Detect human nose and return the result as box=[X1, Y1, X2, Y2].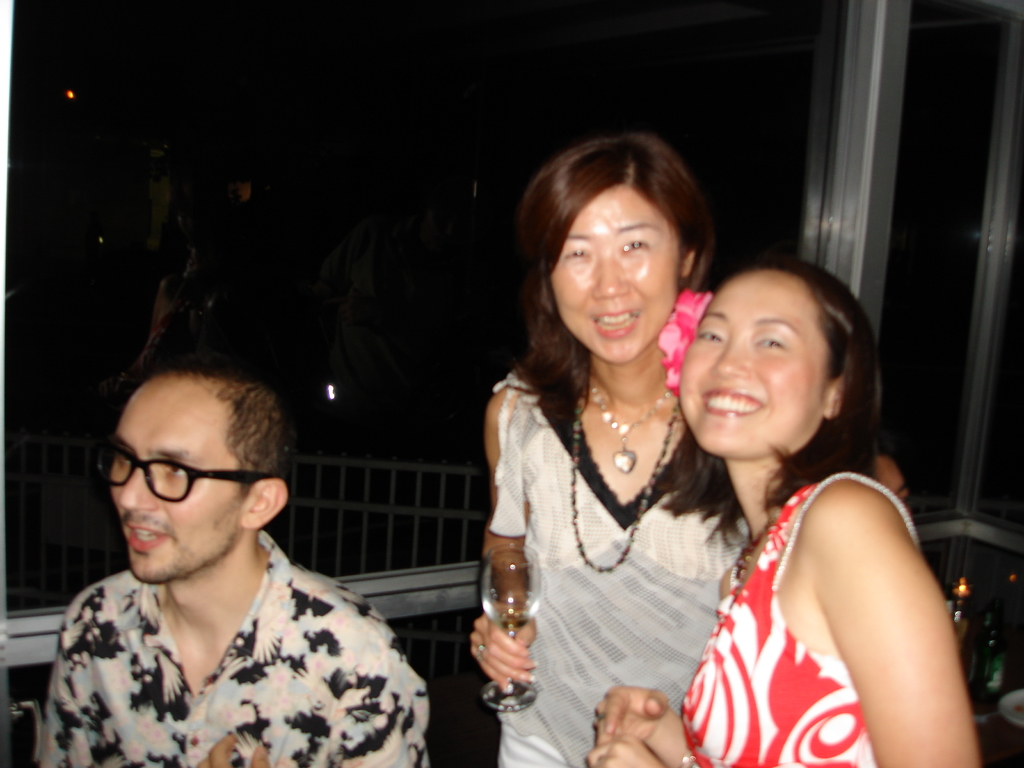
box=[590, 254, 627, 302].
